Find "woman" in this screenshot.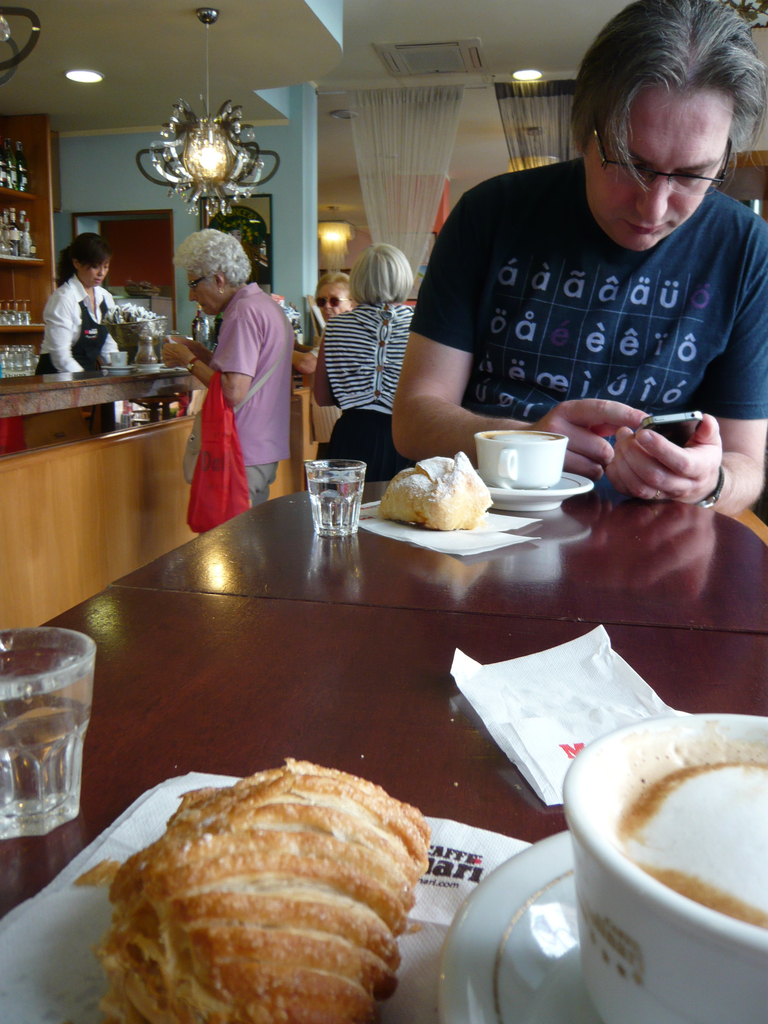
The bounding box for "woman" is [x1=156, y1=225, x2=296, y2=522].
